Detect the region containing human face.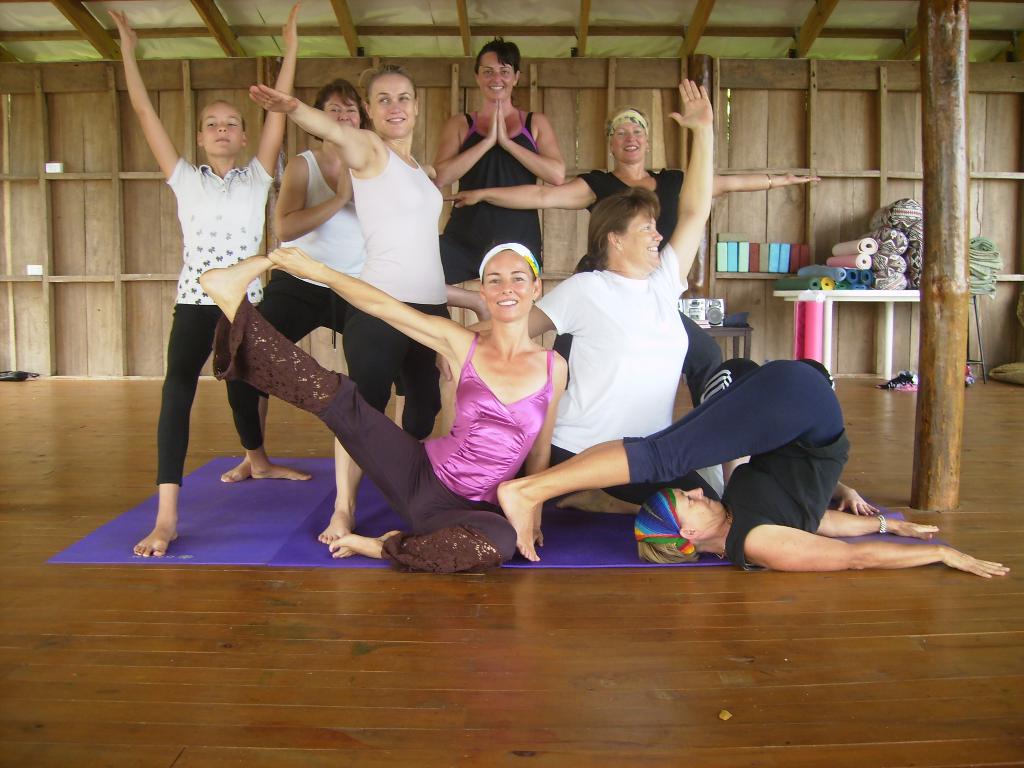
(left=479, top=253, right=534, bottom=318).
